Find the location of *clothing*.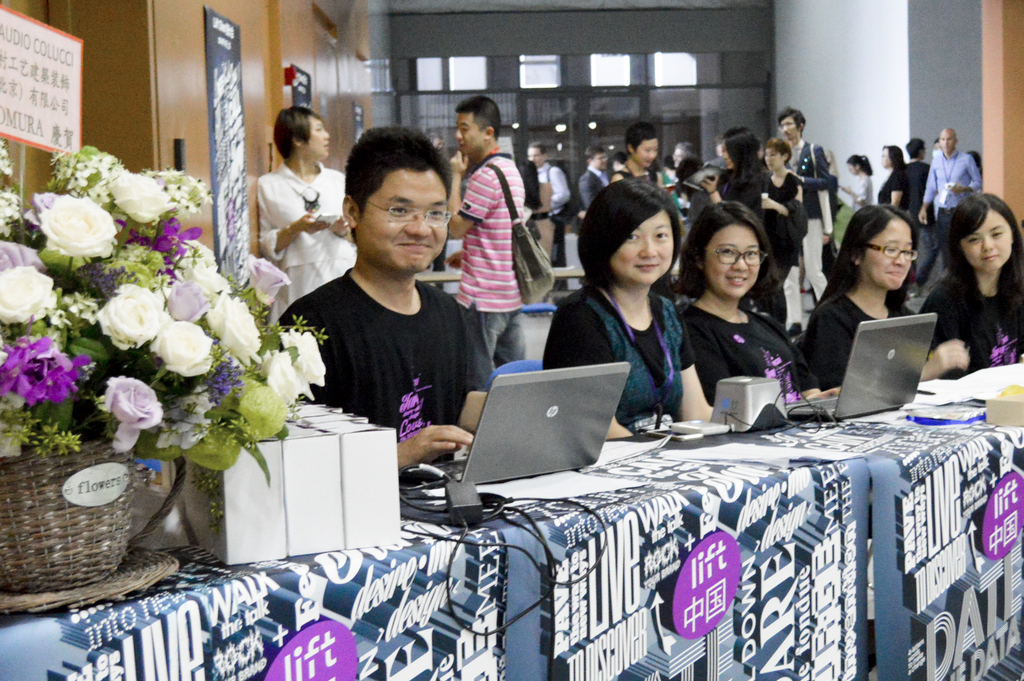
Location: (450, 159, 527, 364).
